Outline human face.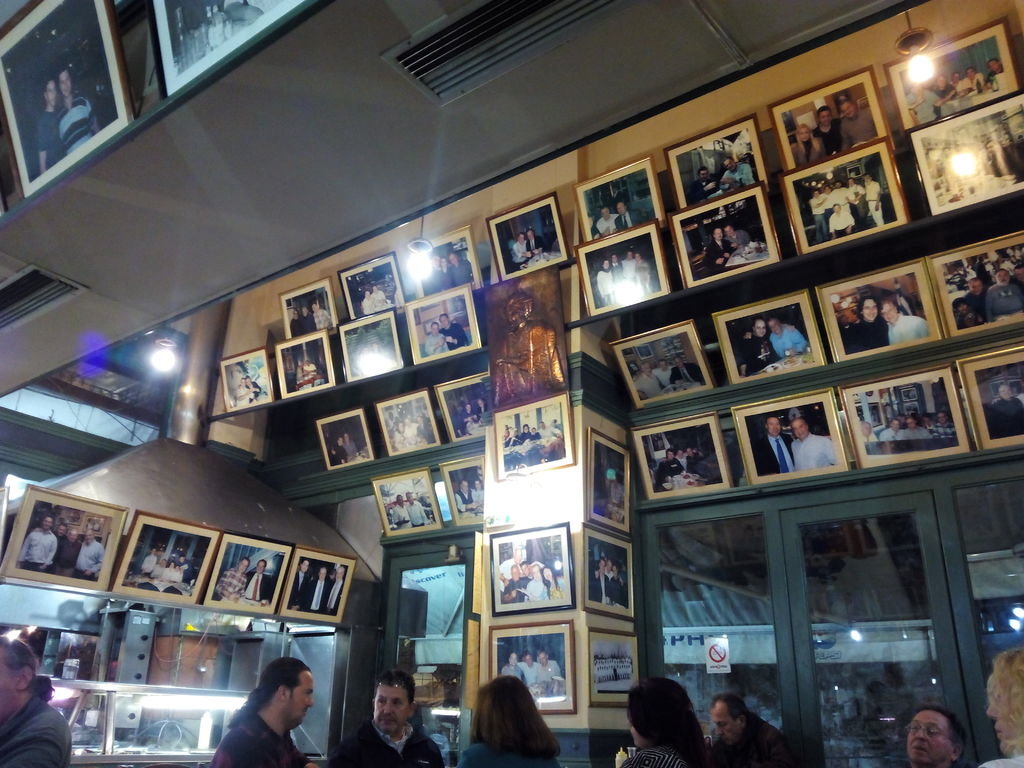
Outline: (756, 320, 767, 340).
